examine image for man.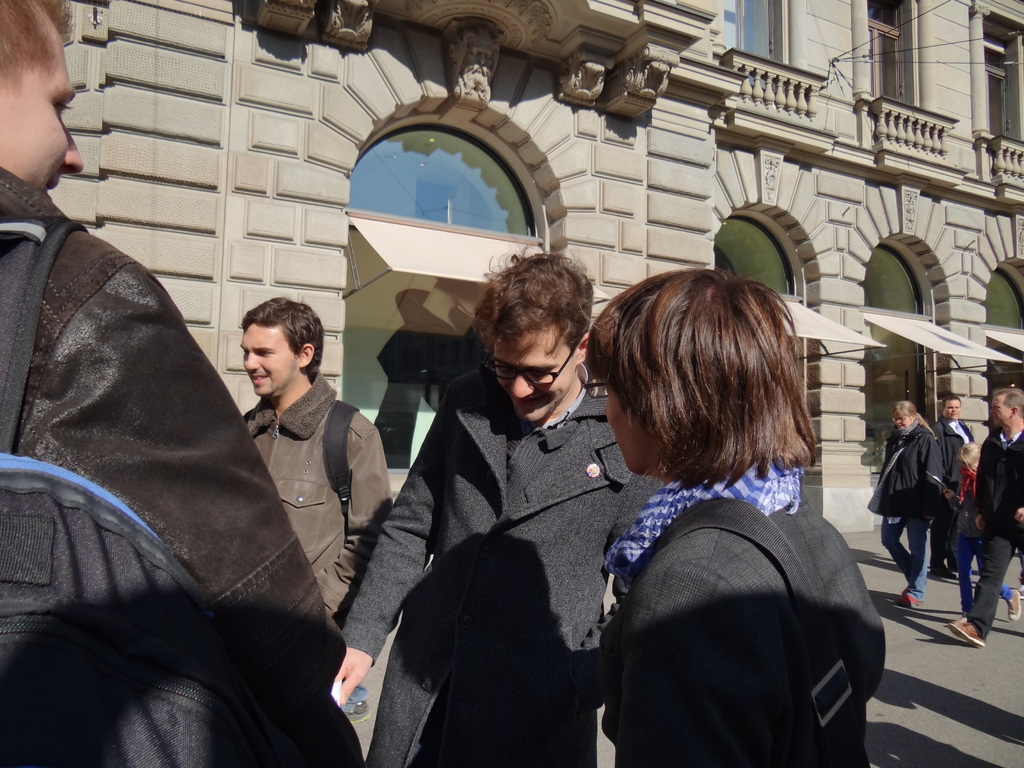
Examination result: [246, 298, 390, 627].
